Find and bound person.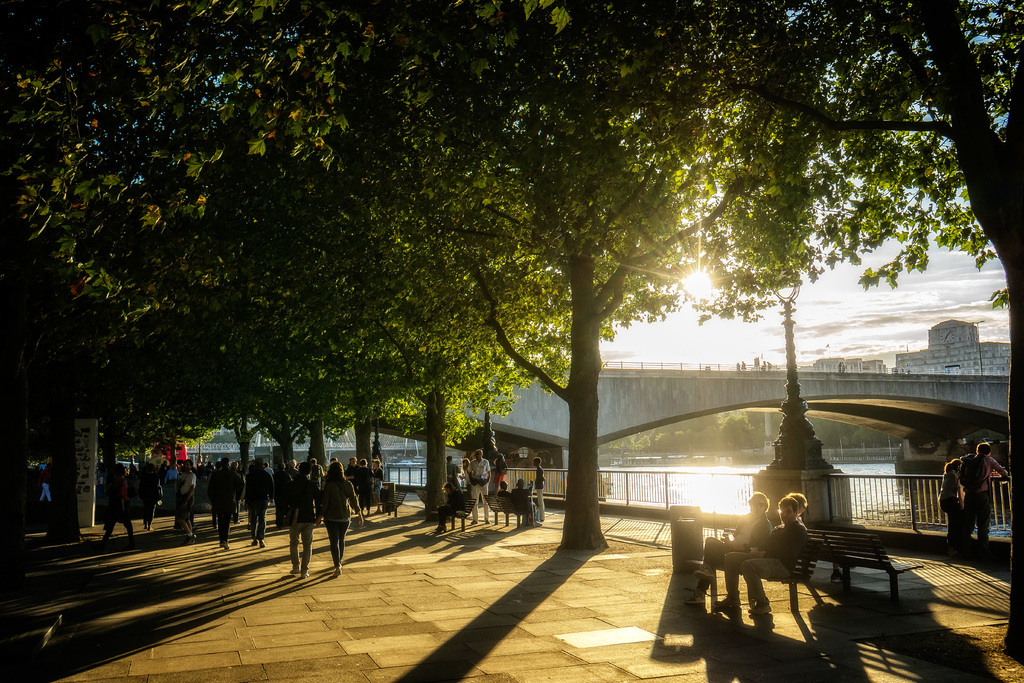
Bound: l=774, t=490, r=814, b=528.
